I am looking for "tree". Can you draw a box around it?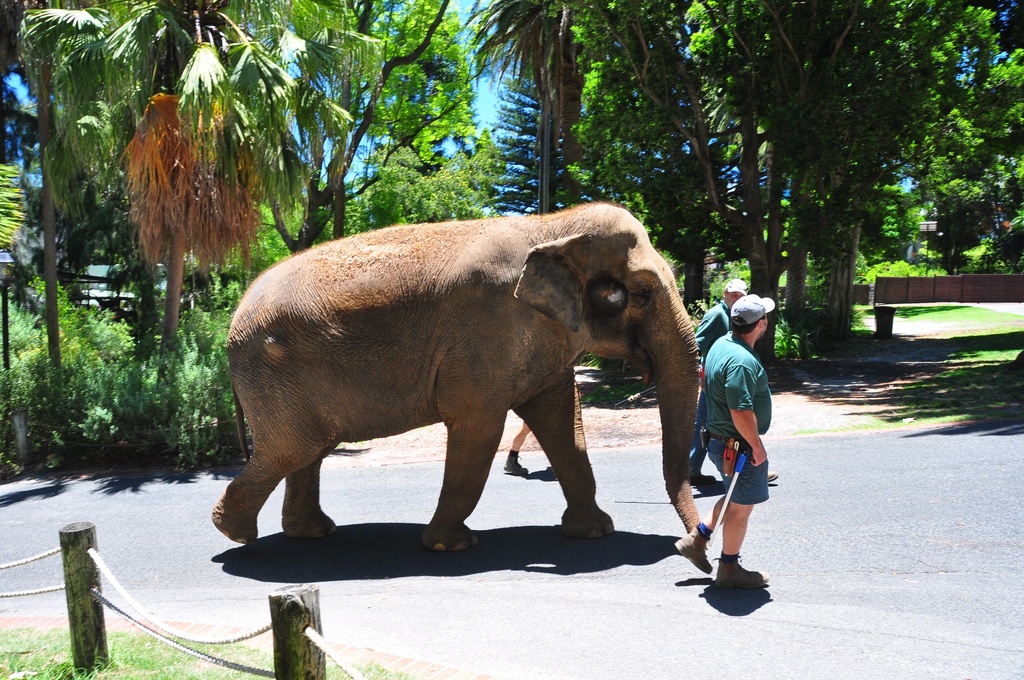
Sure, the bounding box is BBox(463, 0, 681, 218).
